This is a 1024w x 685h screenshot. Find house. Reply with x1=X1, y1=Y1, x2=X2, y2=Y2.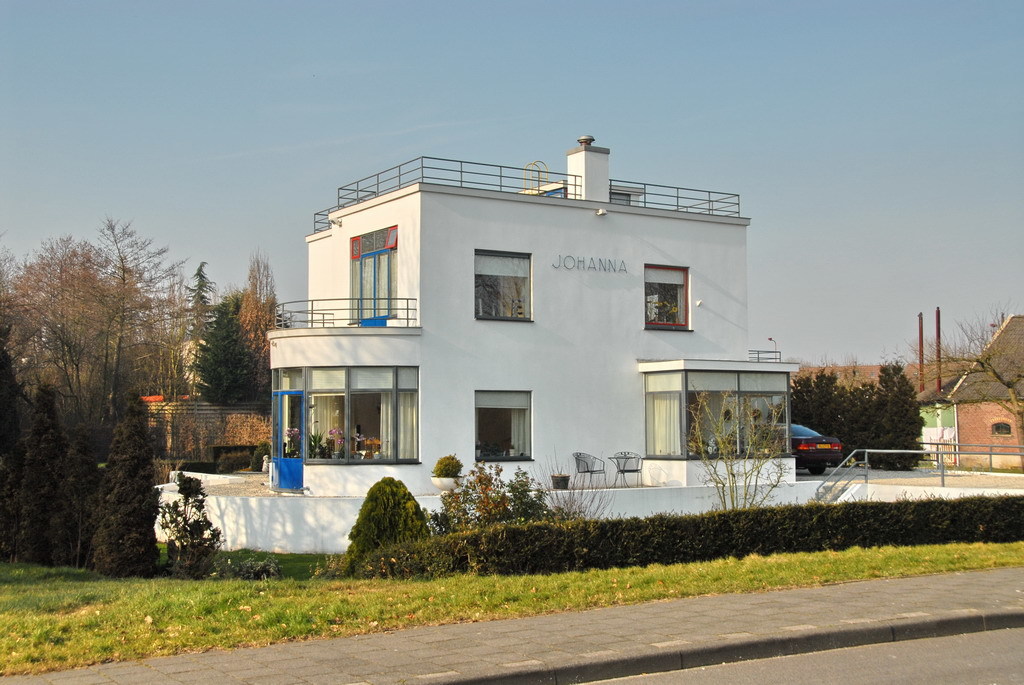
x1=259, y1=123, x2=808, y2=507.
